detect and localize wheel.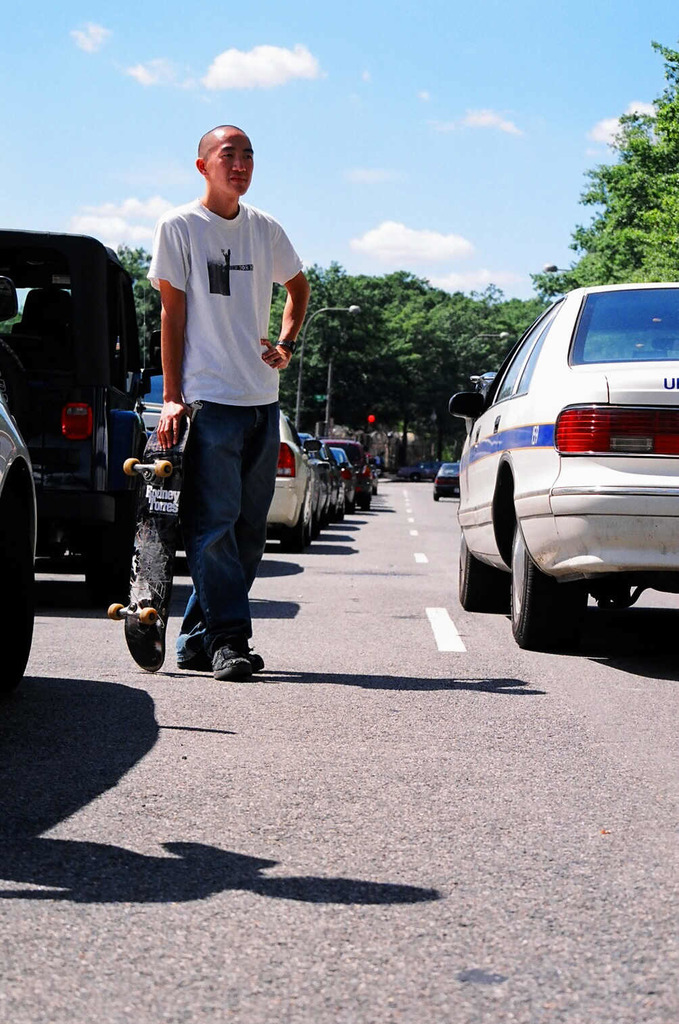
Localized at (0, 461, 30, 709).
